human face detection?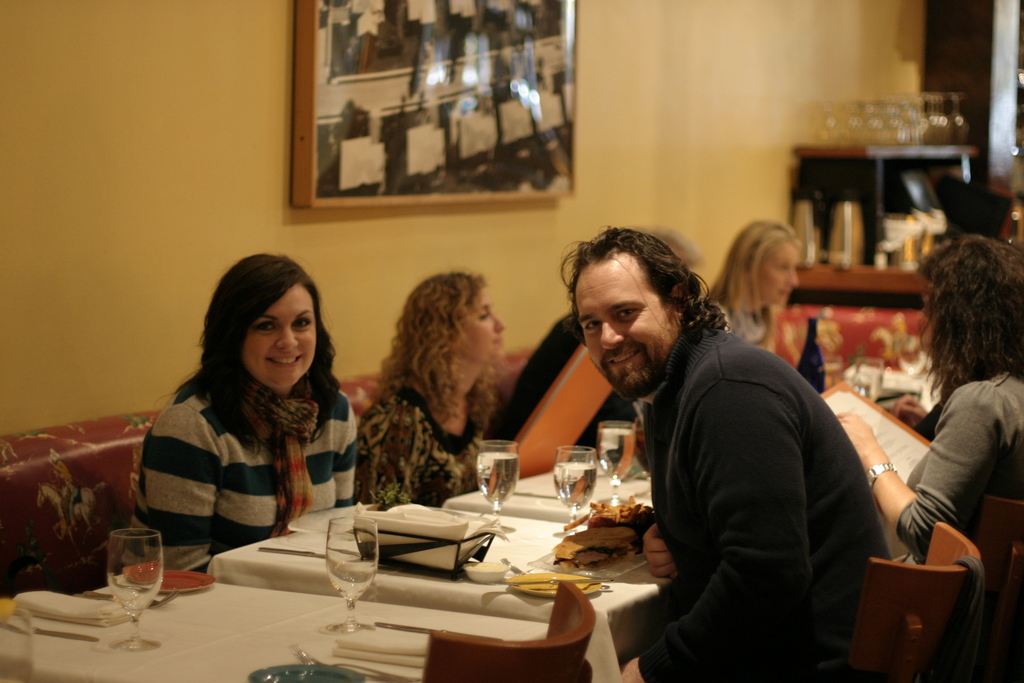
580,254,680,402
